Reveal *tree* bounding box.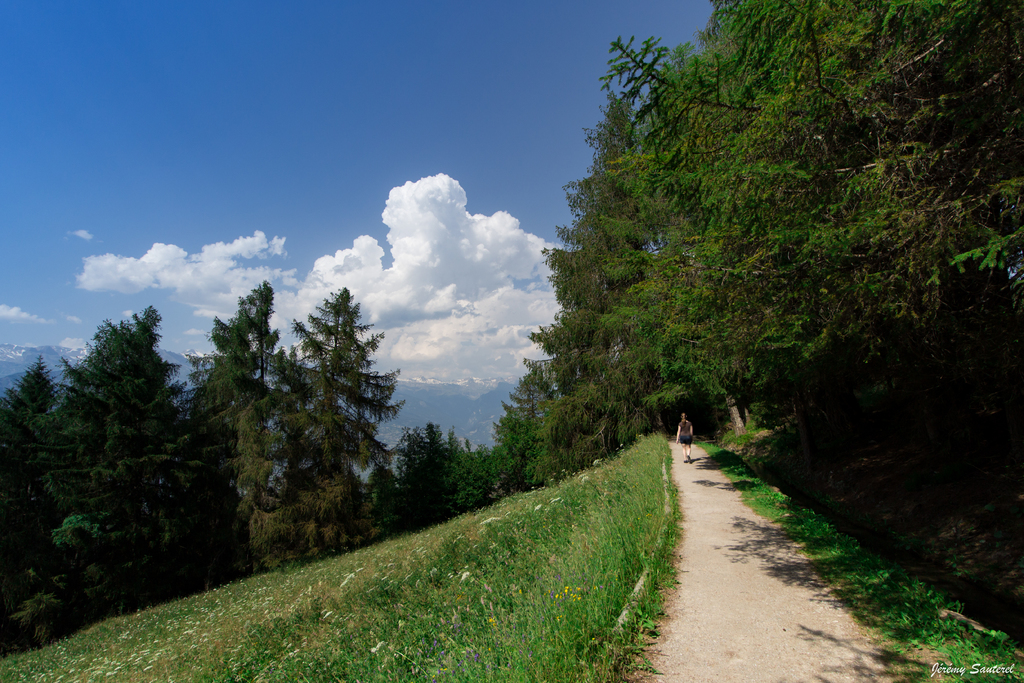
Revealed: {"left": 401, "top": 419, "right": 503, "bottom": 522}.
